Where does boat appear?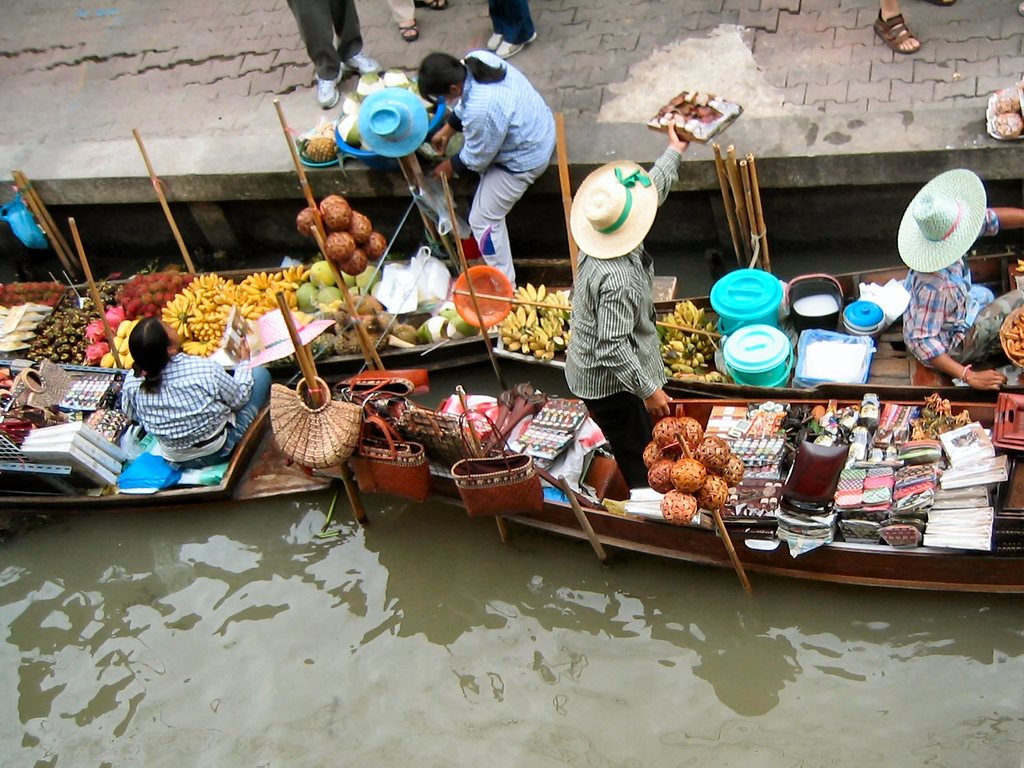
Appears at [x1=8, y1=362, x2=279, y2=505].
